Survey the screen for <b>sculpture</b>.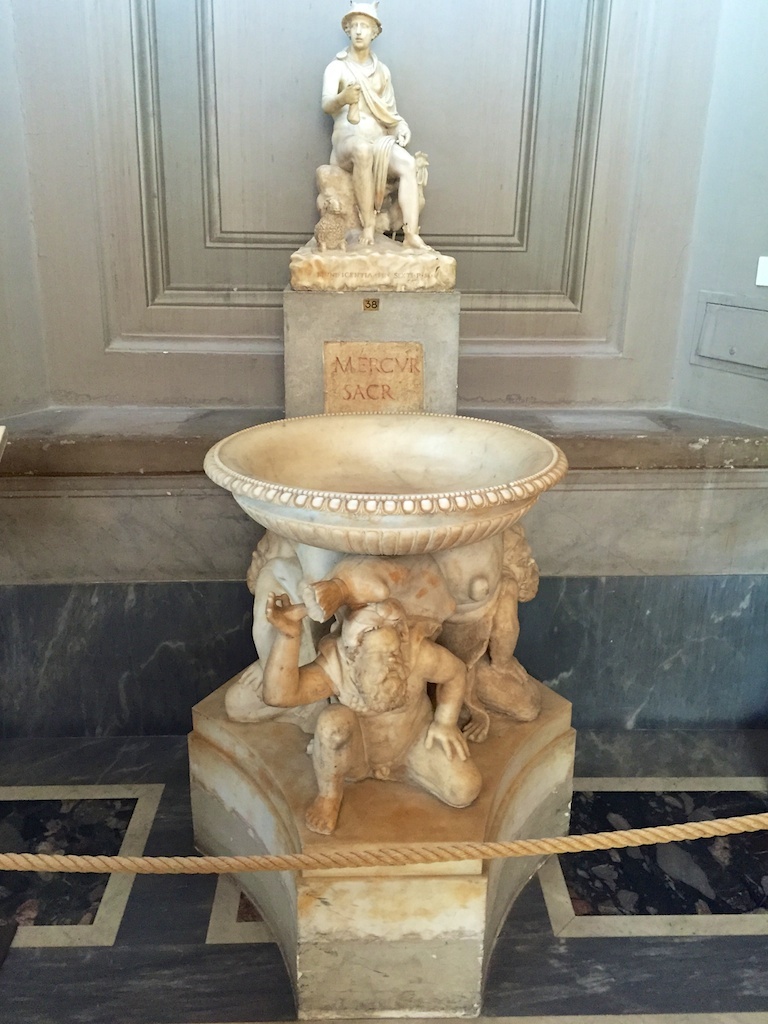
Survey found: l=197, t=501, r=346, b=723.
